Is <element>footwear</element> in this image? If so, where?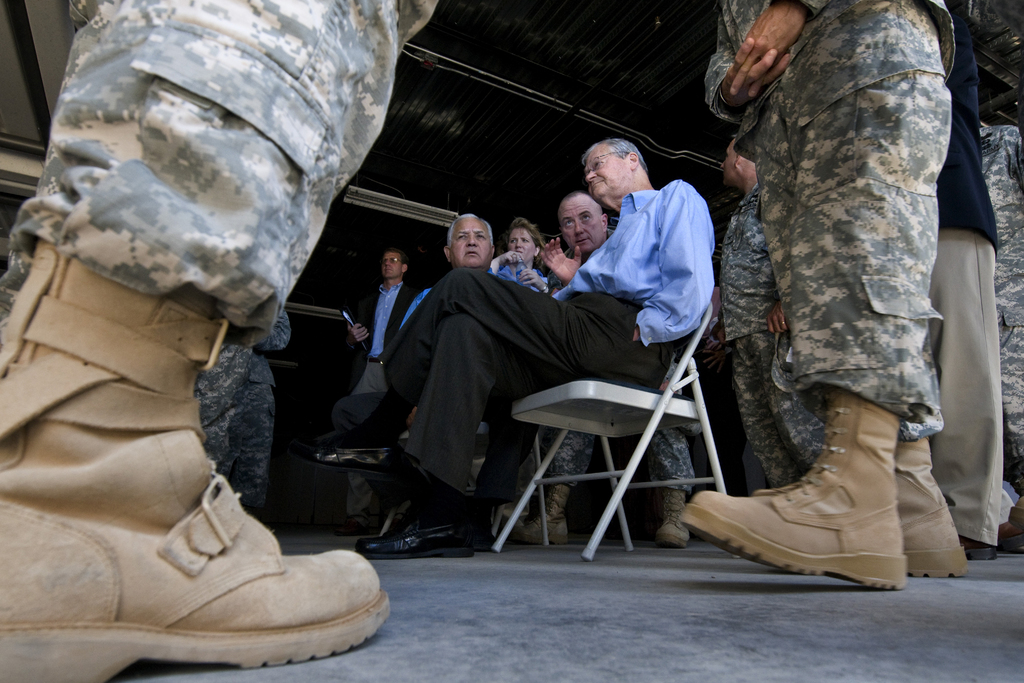
Yes, at BBox(650, 488, 691, 548).
